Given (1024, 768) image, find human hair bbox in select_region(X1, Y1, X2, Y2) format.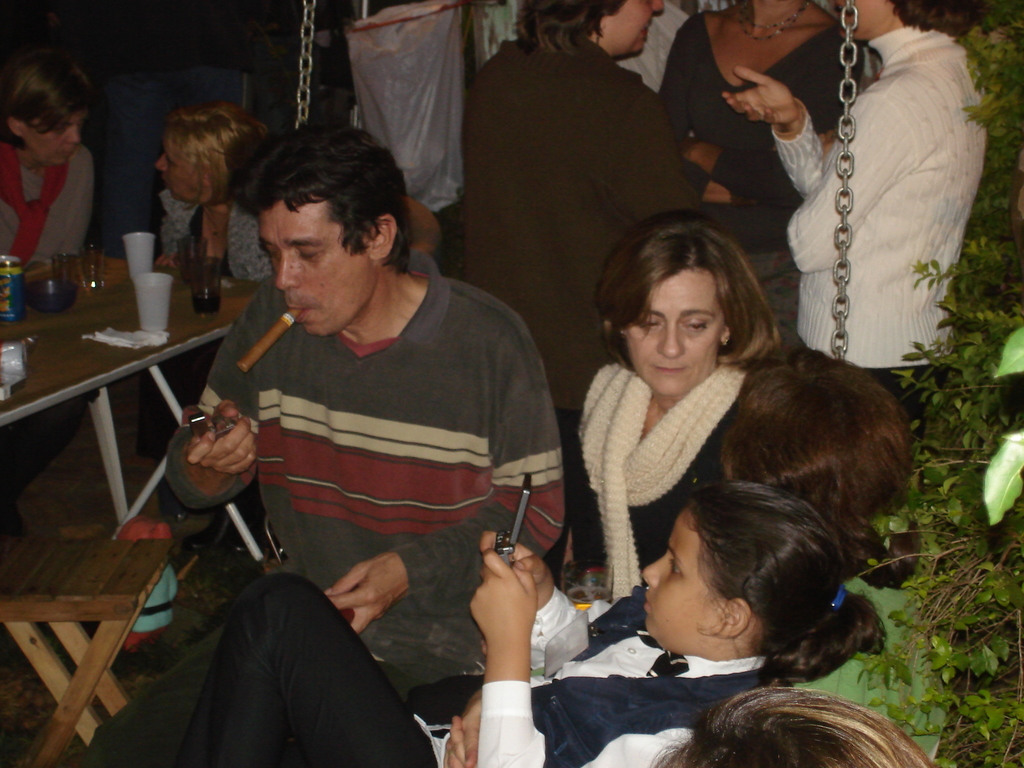
select_region(603, 218, 785, 372).
